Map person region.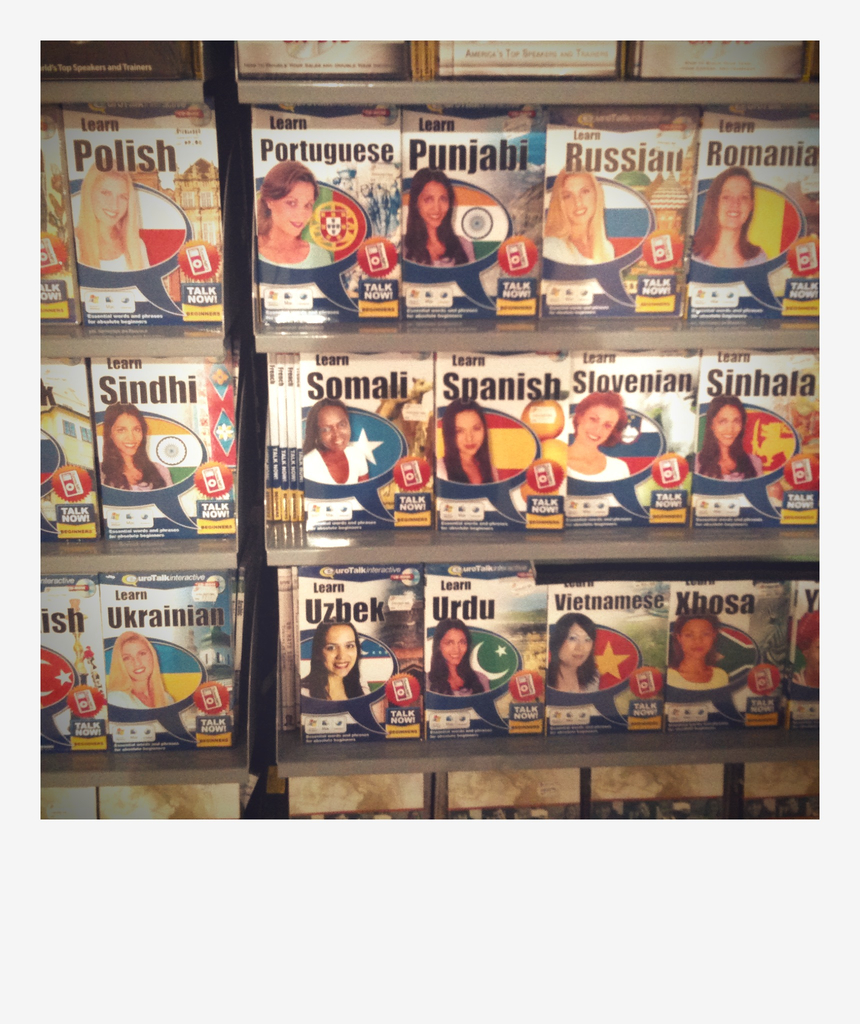
Mapped to rect(99, 404, 169, 493).
